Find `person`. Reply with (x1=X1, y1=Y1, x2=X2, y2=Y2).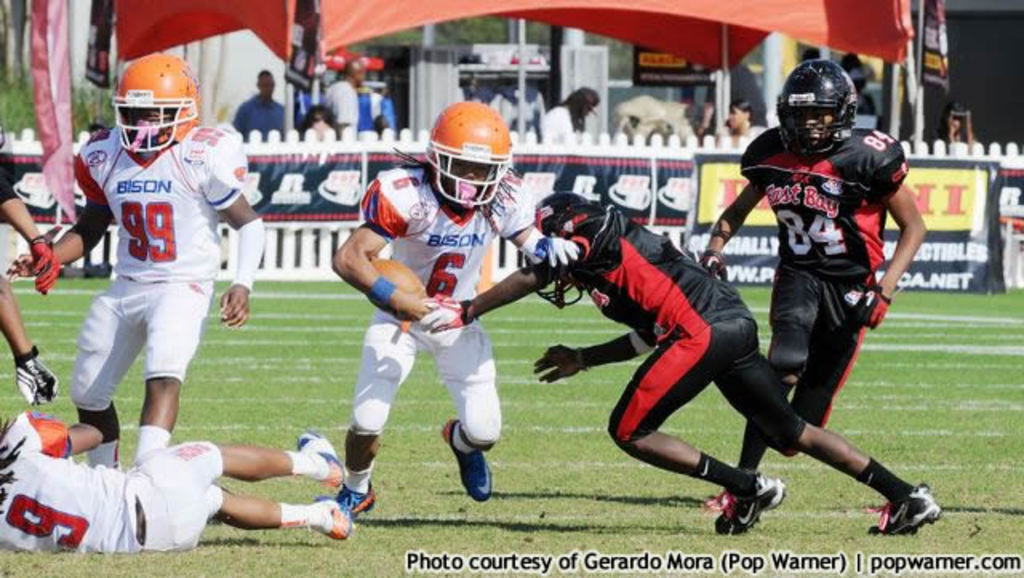
(x1=717, y1=98, x2=771, y2=152).
